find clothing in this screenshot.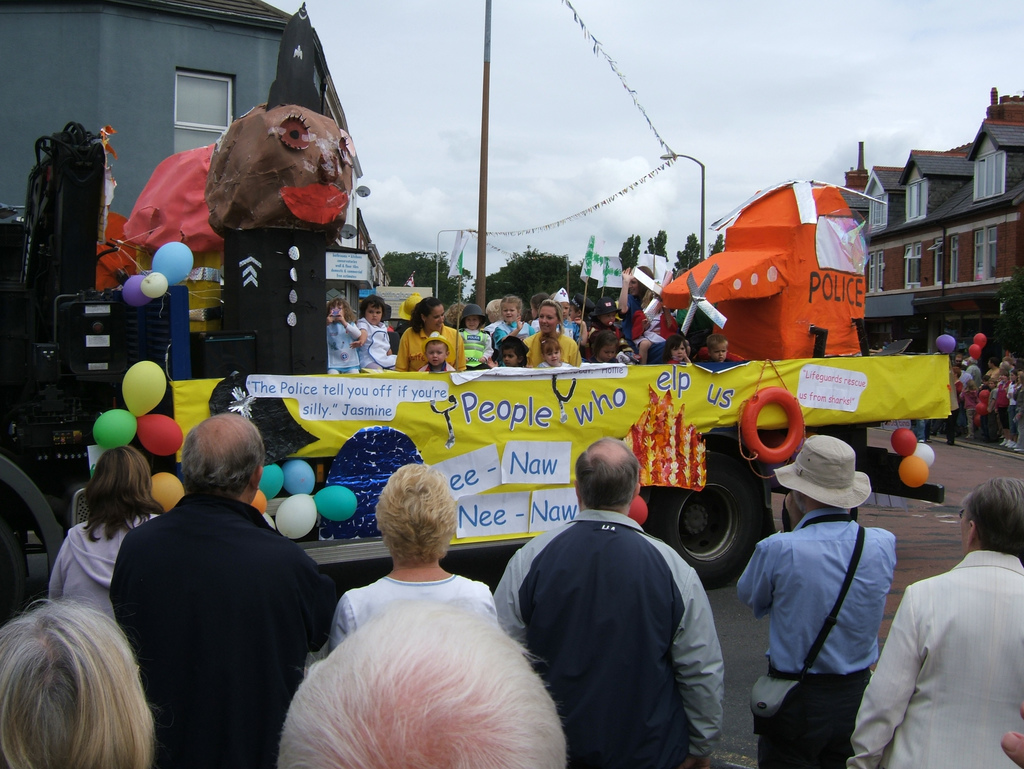
The bounding box for clothing is select_region(489, 501, 713, 768).
